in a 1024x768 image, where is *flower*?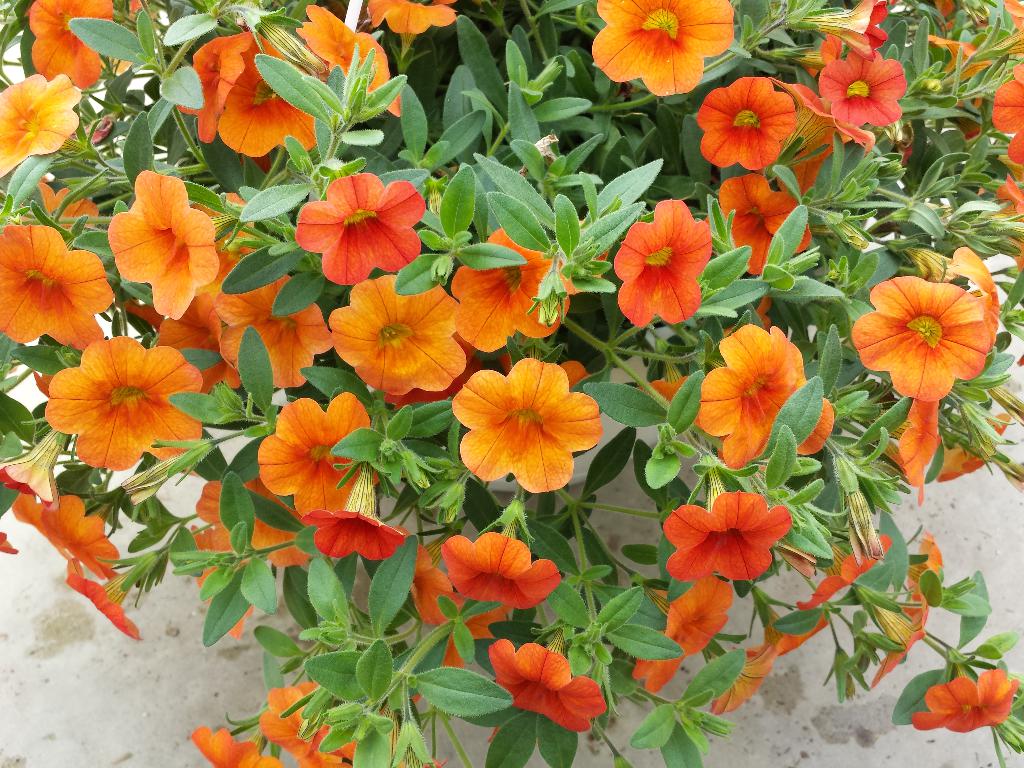
l=899, t=529, r=943, b=591.
